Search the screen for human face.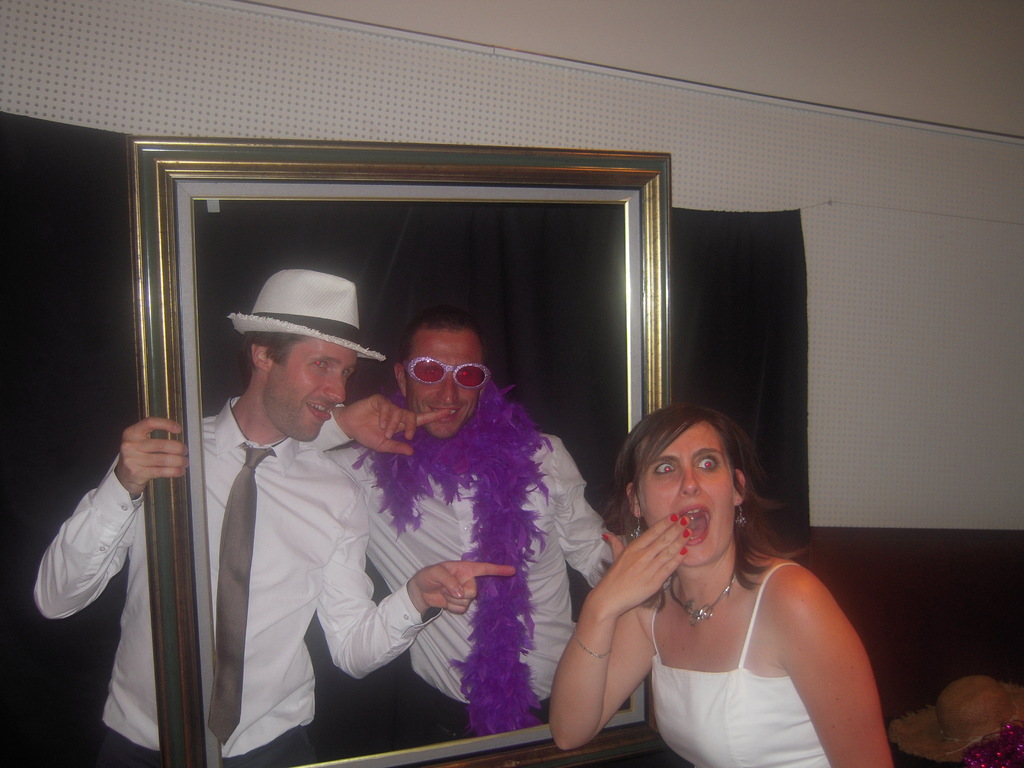
Found at 266,336,361,445.
